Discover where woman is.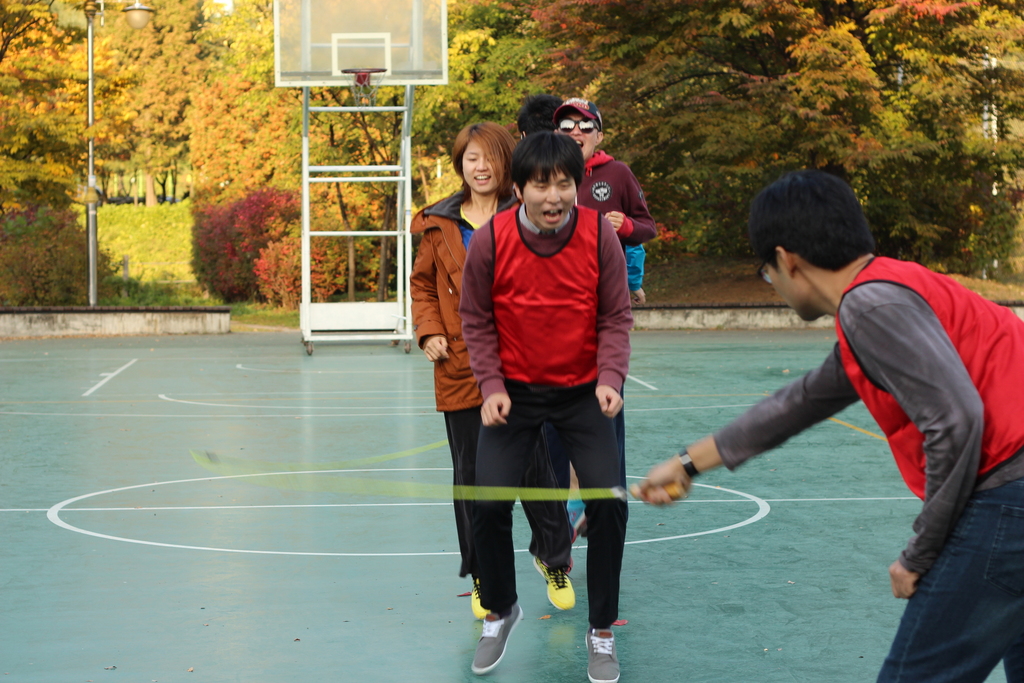
Discovered at region(406, 119, 580, 625).
